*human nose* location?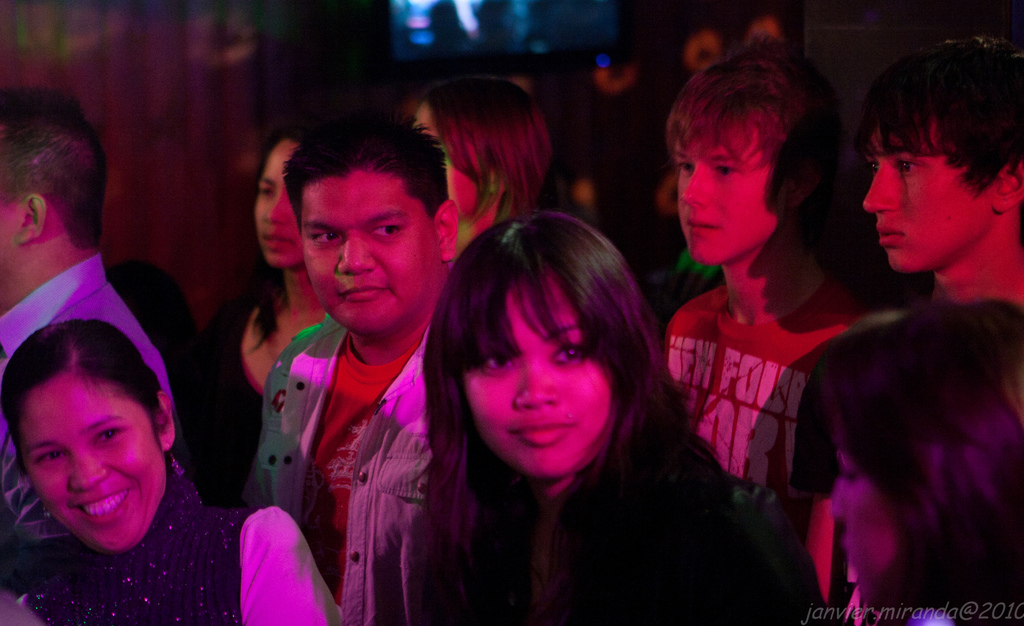
x1=514, y1=364, x2=555, y2=408
